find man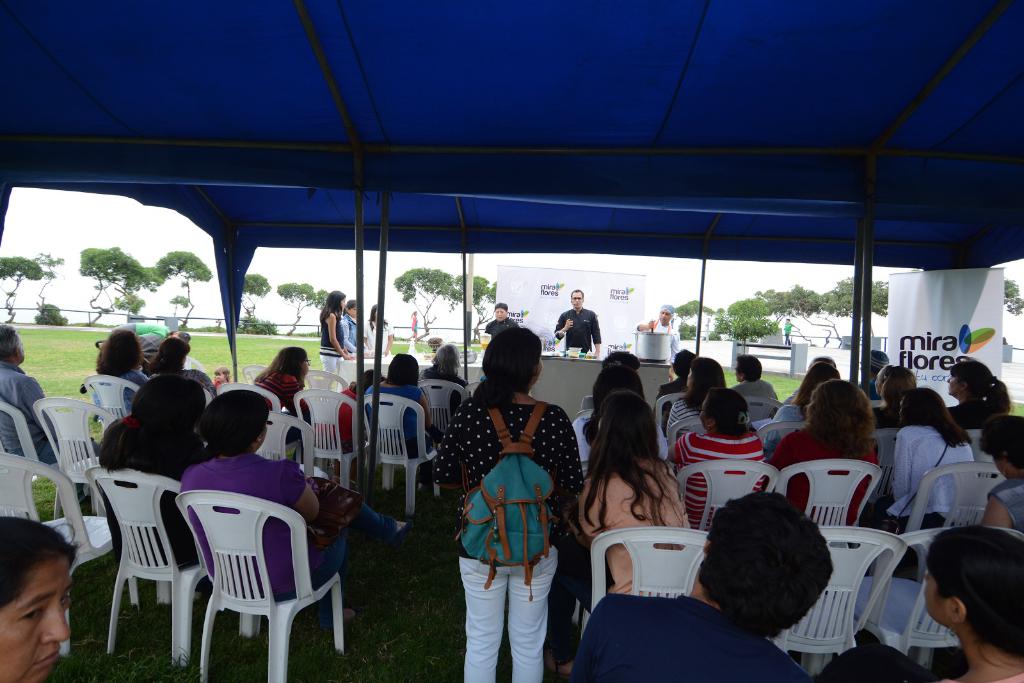
{"x1": 781, "y1": 317, "x2": 801, "y2": 345}
